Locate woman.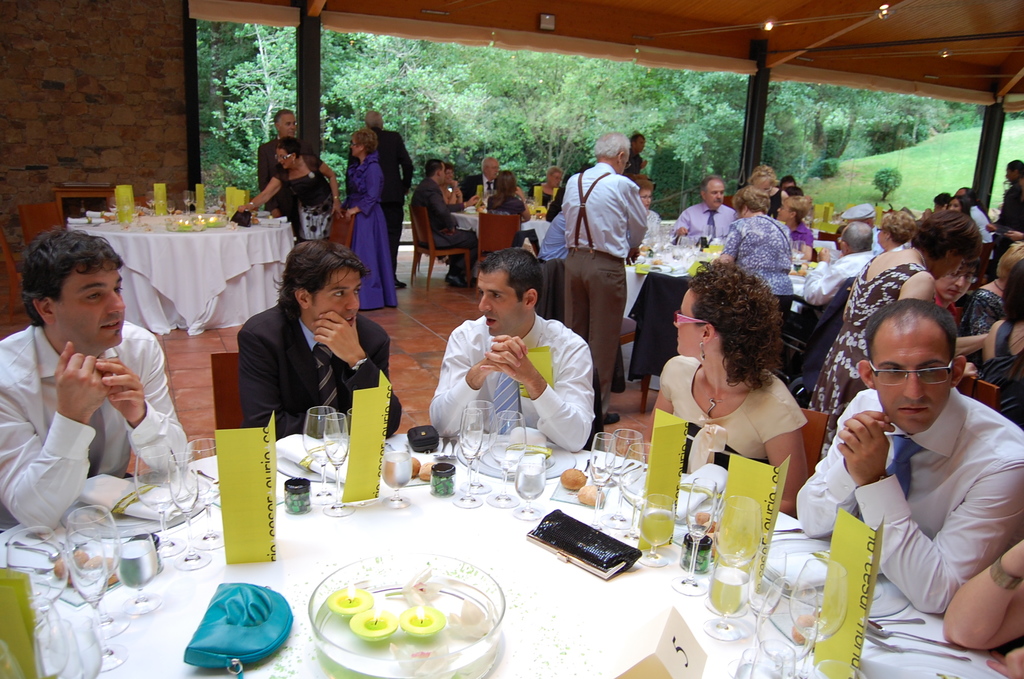
Bounding box: crop(442, 163, 464, 208).
